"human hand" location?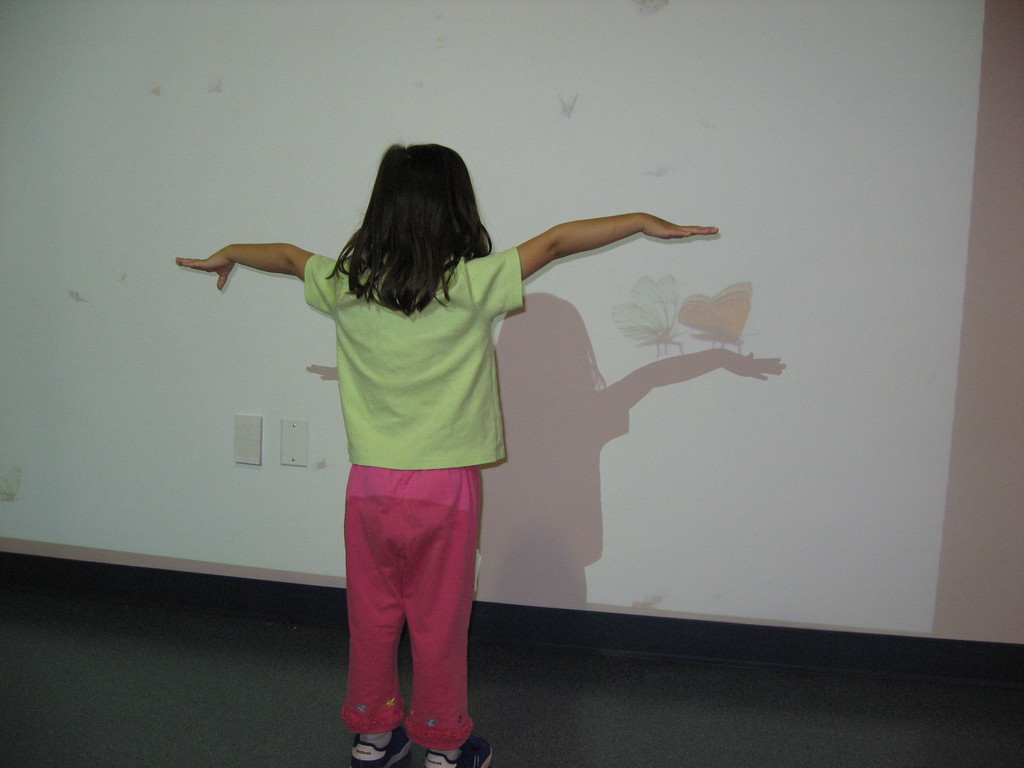
173 245 236 294
